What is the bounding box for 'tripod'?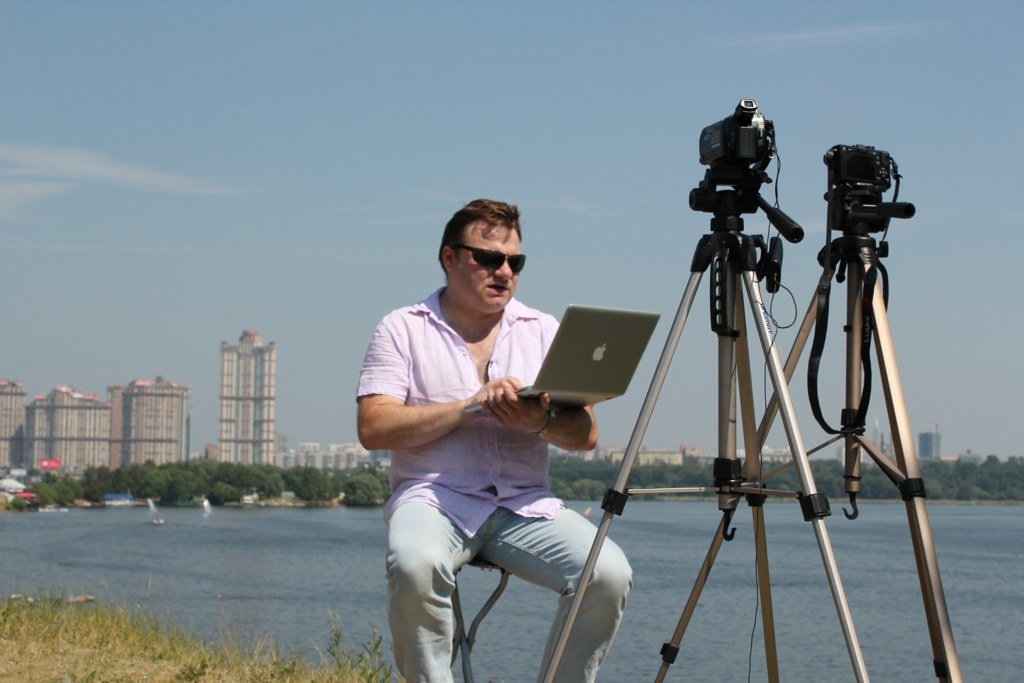
detection(655, 231, 964, 682).
